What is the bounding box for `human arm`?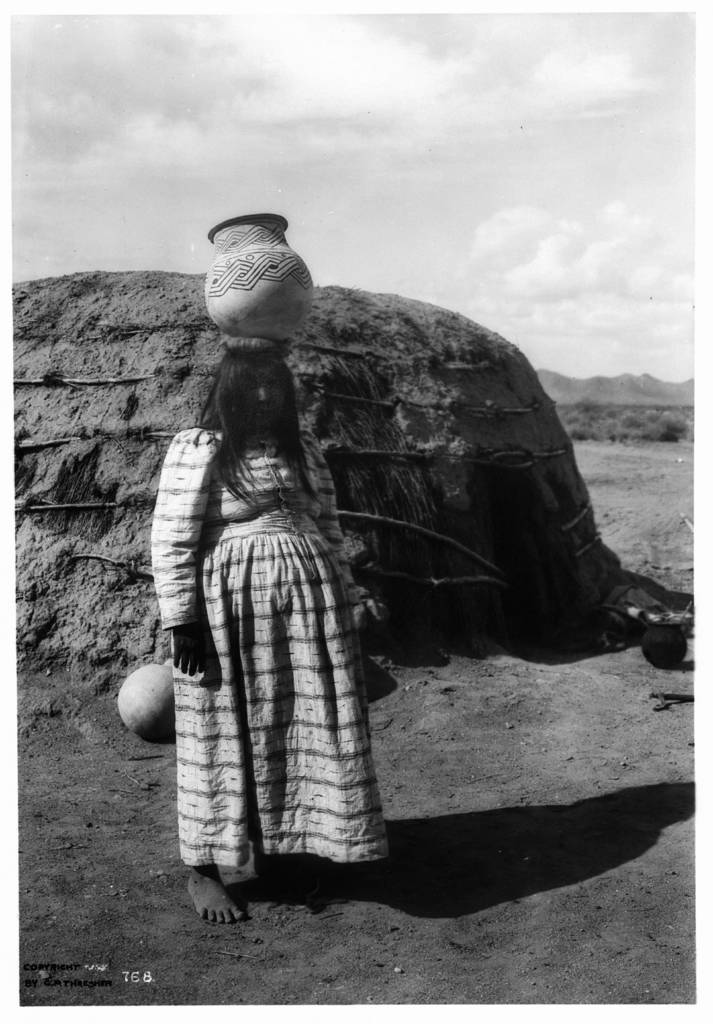
region(296, 431, 369, 604).
